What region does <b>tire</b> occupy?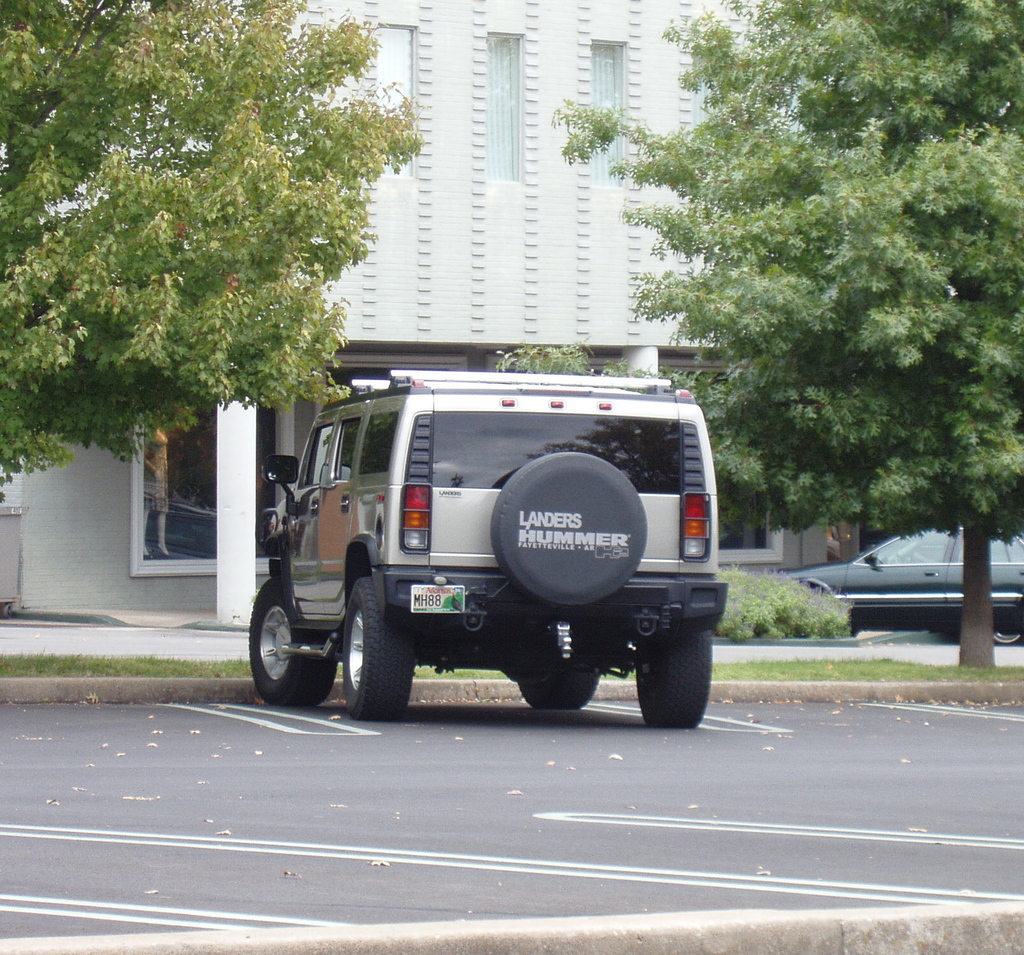
[x1=518, y1=663, x2=598, y2=709].
